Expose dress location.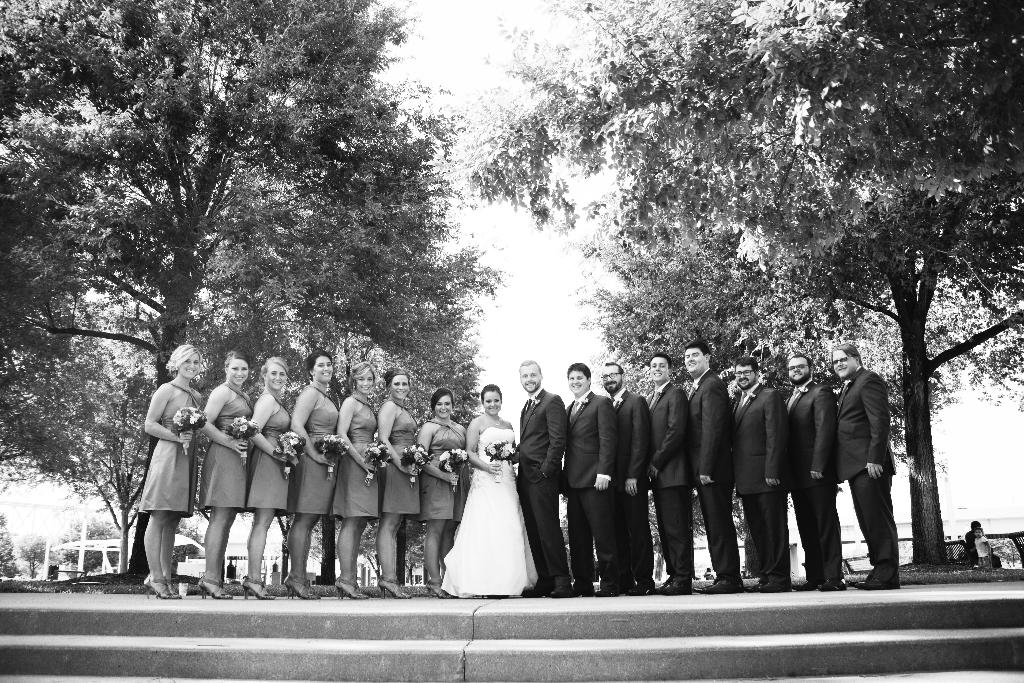
Exposed at x1=376, y1=400, x2=420, y2=518.
